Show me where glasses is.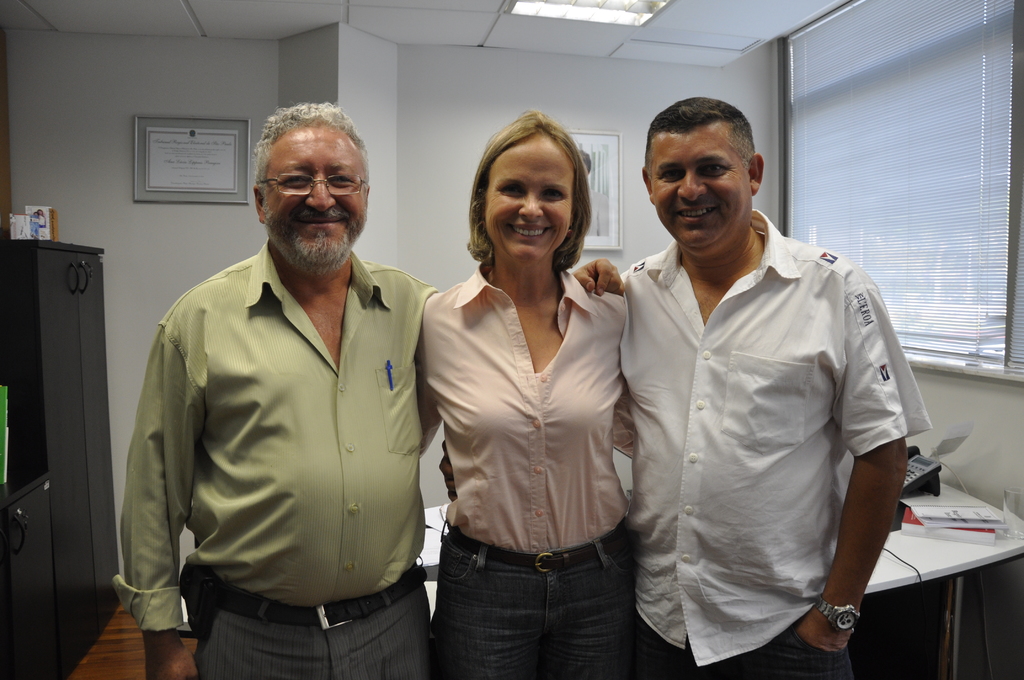
glasses is at {"x1": 262, "y1": 172, "x2": 366, "y2": 197}.
